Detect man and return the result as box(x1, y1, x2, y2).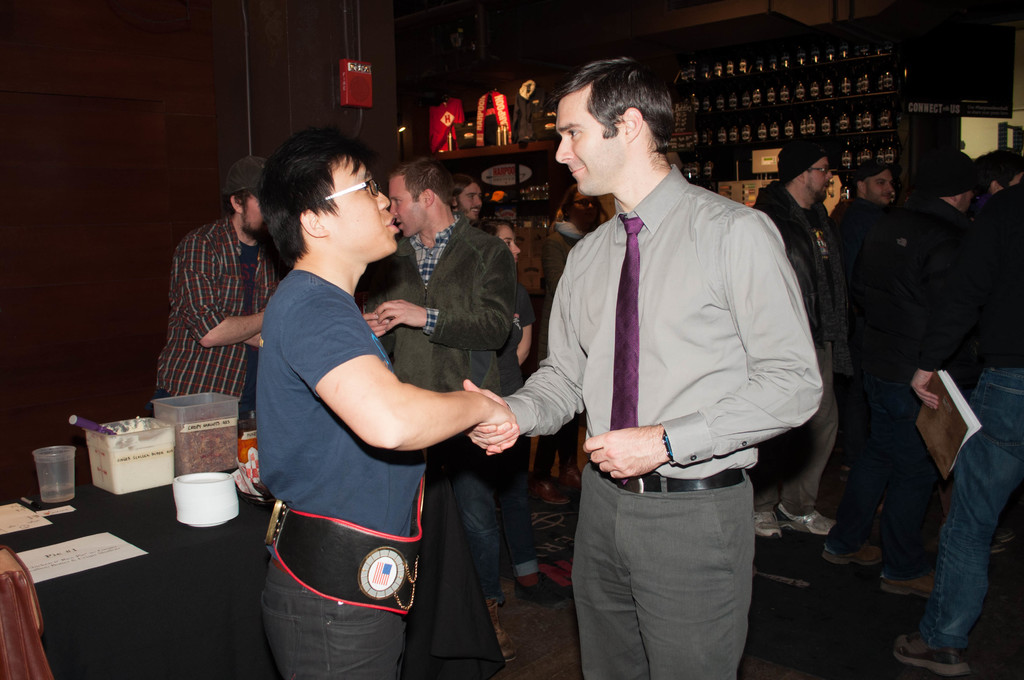
box(758, 133, 844, 547).
